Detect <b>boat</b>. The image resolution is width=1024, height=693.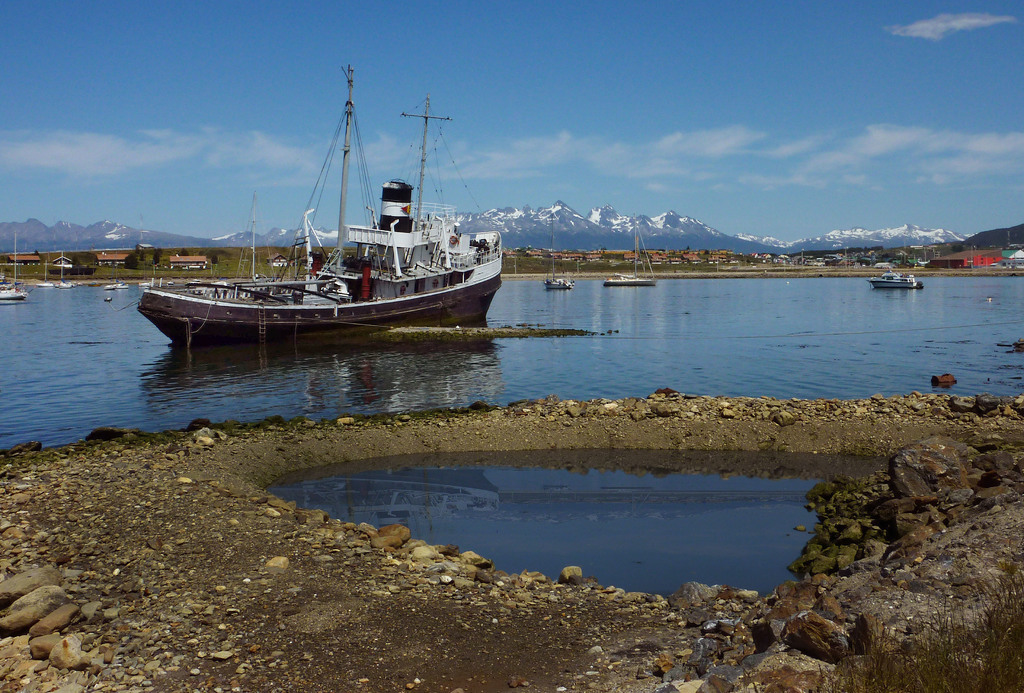
bbox=[102, 281, 111, 291].
